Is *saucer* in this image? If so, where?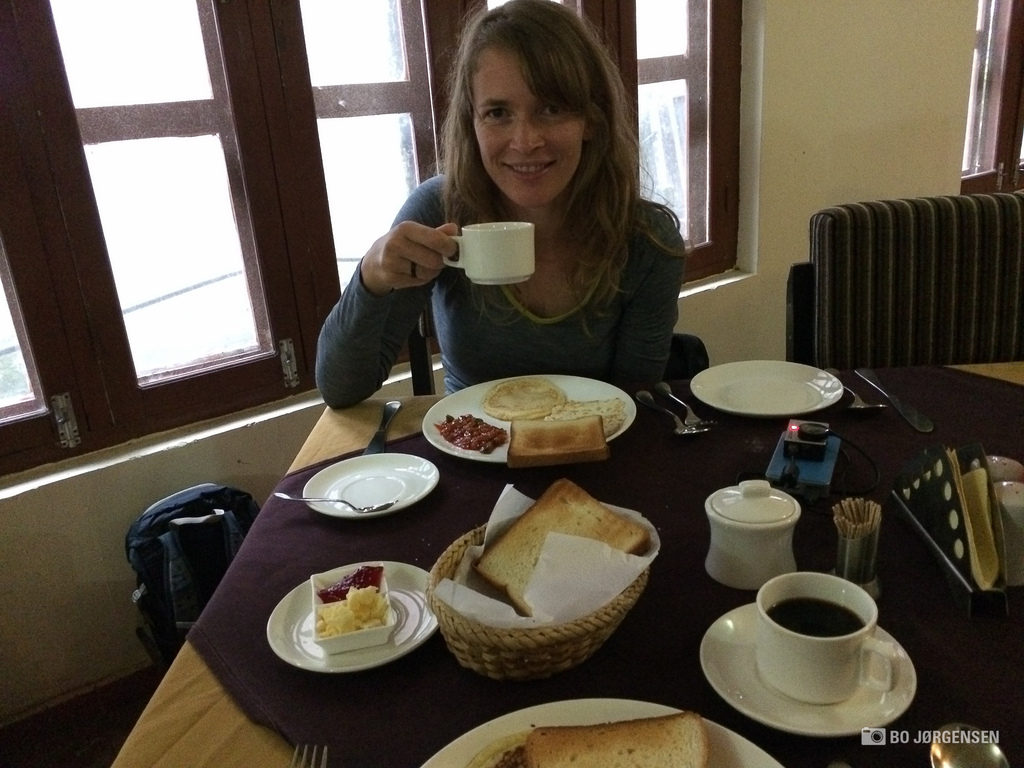
Yes, at bbox(262, 560, 439, 673).
